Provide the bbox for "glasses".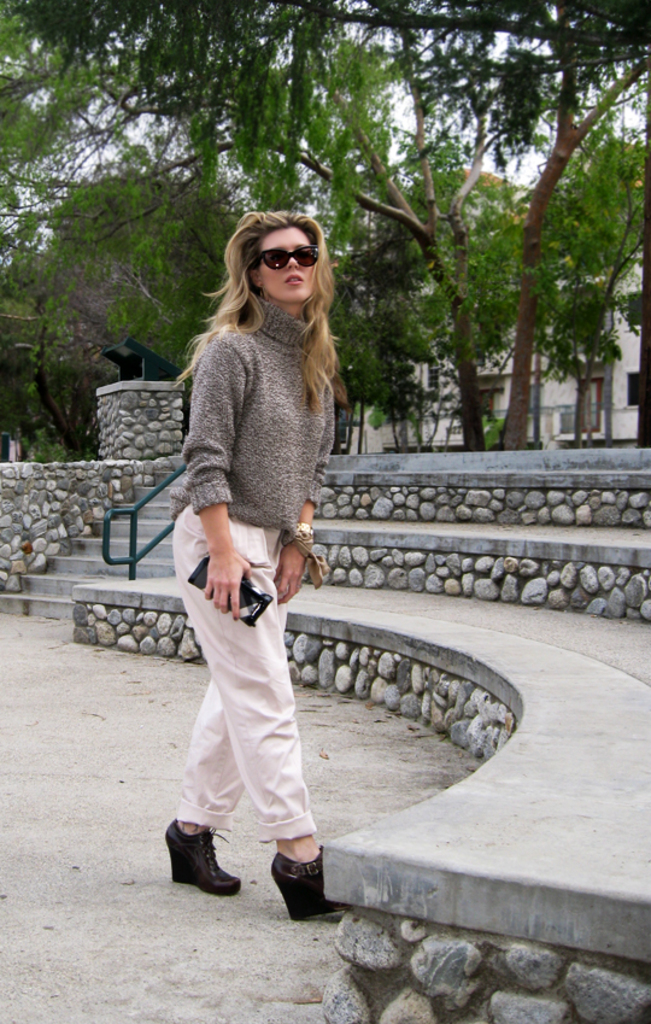
left=250, top=236, right=321, bottom=274.
